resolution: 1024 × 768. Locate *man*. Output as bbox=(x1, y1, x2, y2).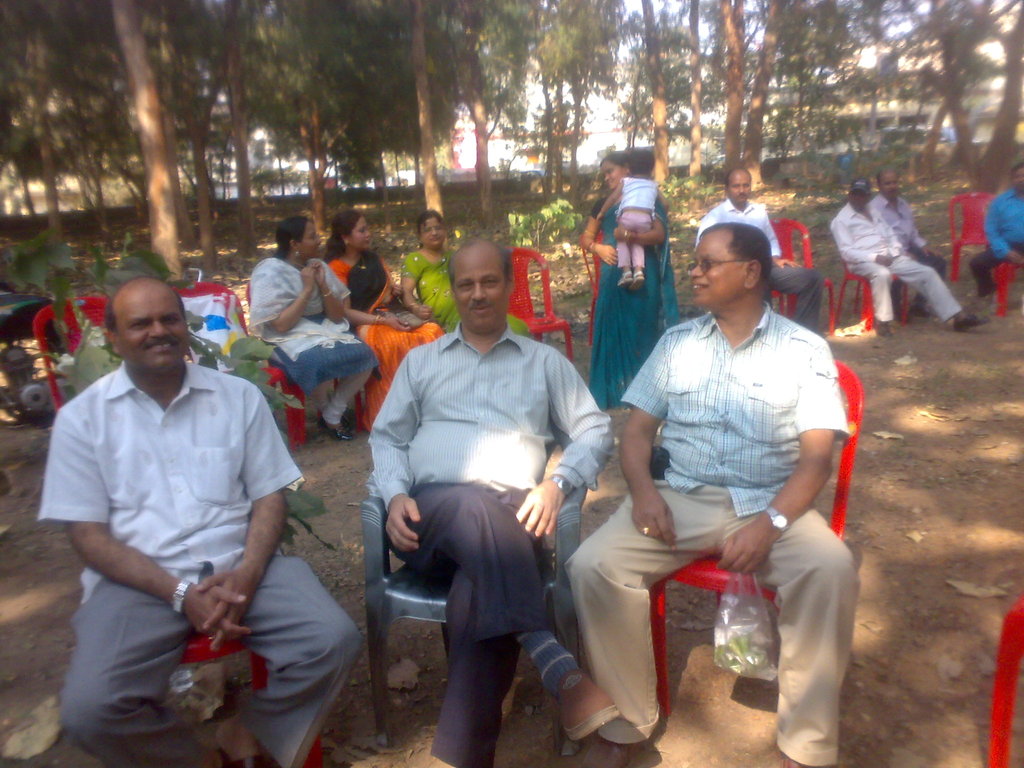
bbox=(831, 179, 980, 336).
